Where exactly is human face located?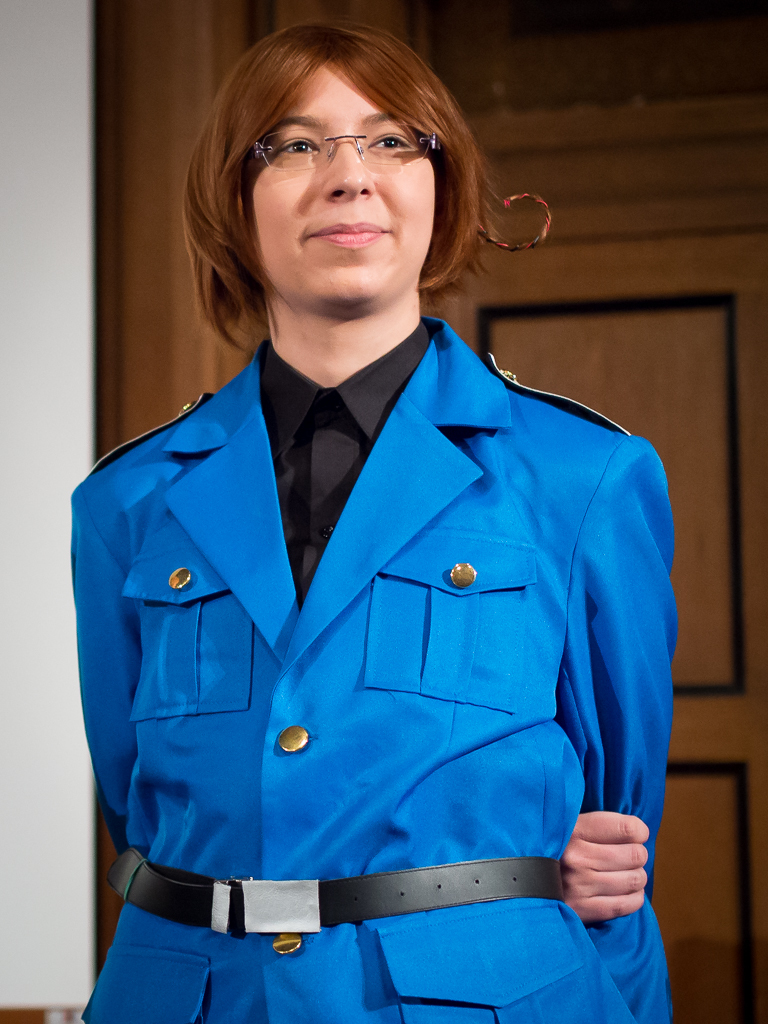
Its bounding box is [left=244, top=69, right=437, bottom=306].
